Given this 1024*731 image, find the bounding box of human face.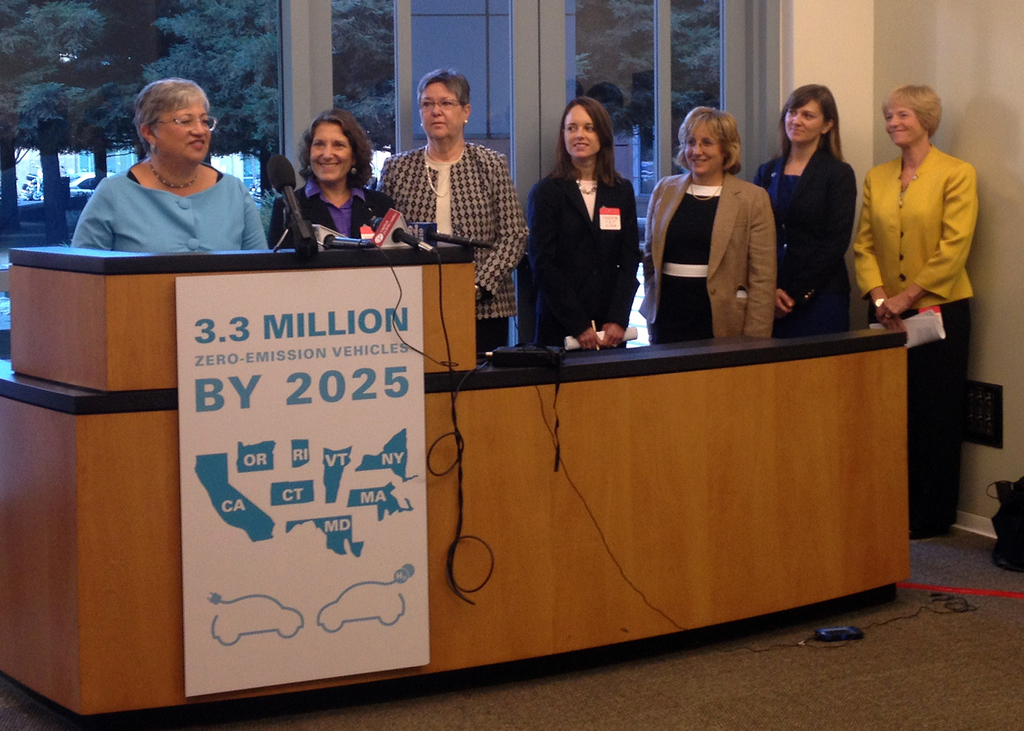
886:105:924:146.
